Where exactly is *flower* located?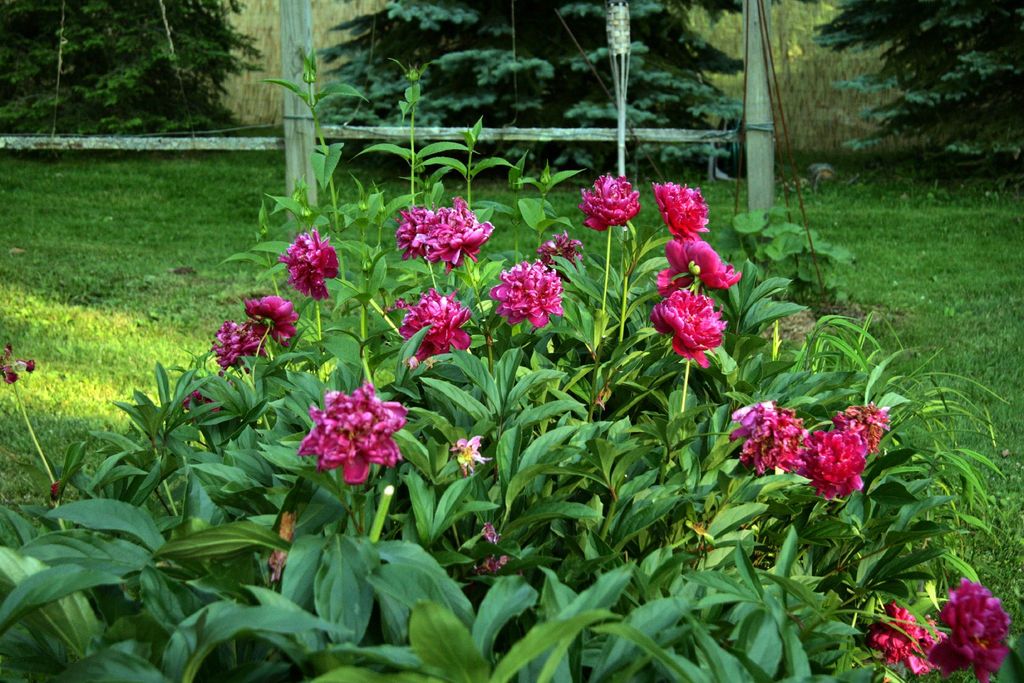
Its bounding box is Rect(650, 288, 726, 366).
